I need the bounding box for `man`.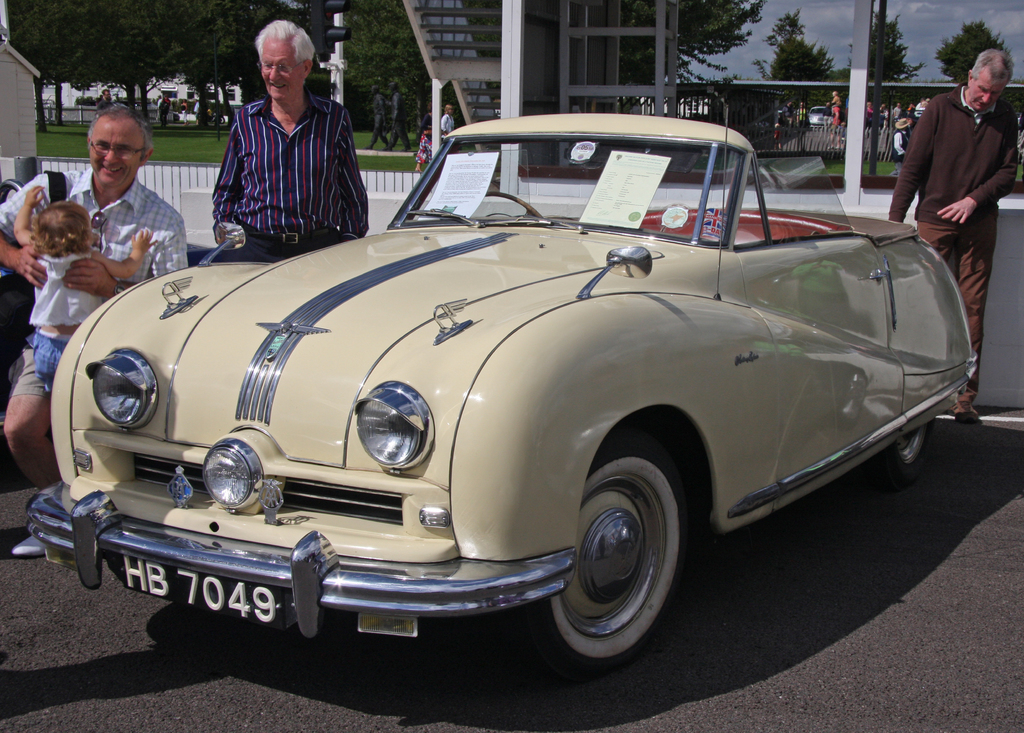
Here it is: <region>364, 86, 394, 150</region>.
